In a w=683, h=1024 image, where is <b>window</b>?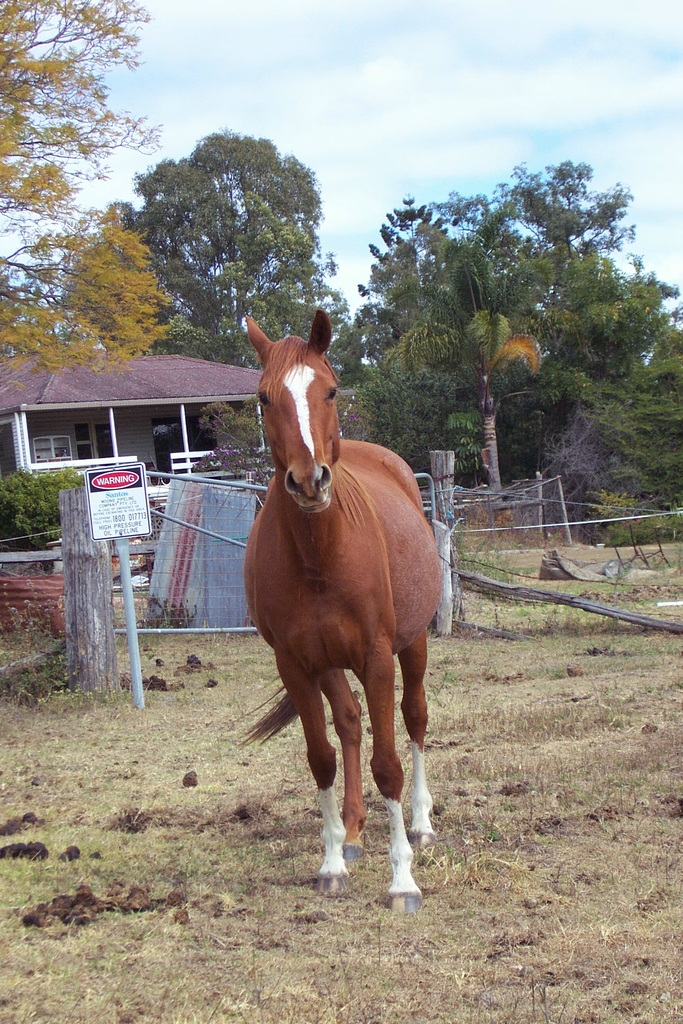
bbox(152, 422, 217, 476).
